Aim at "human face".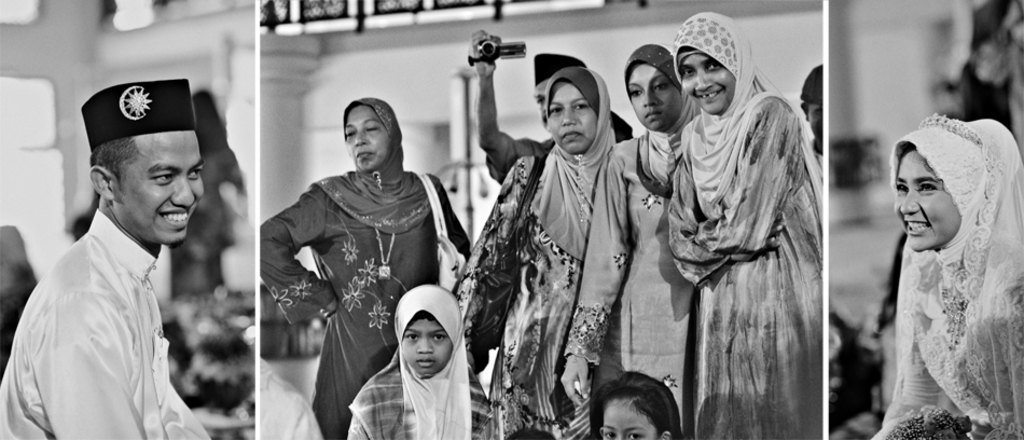
Aimed at 399, 319, 449, 382.
